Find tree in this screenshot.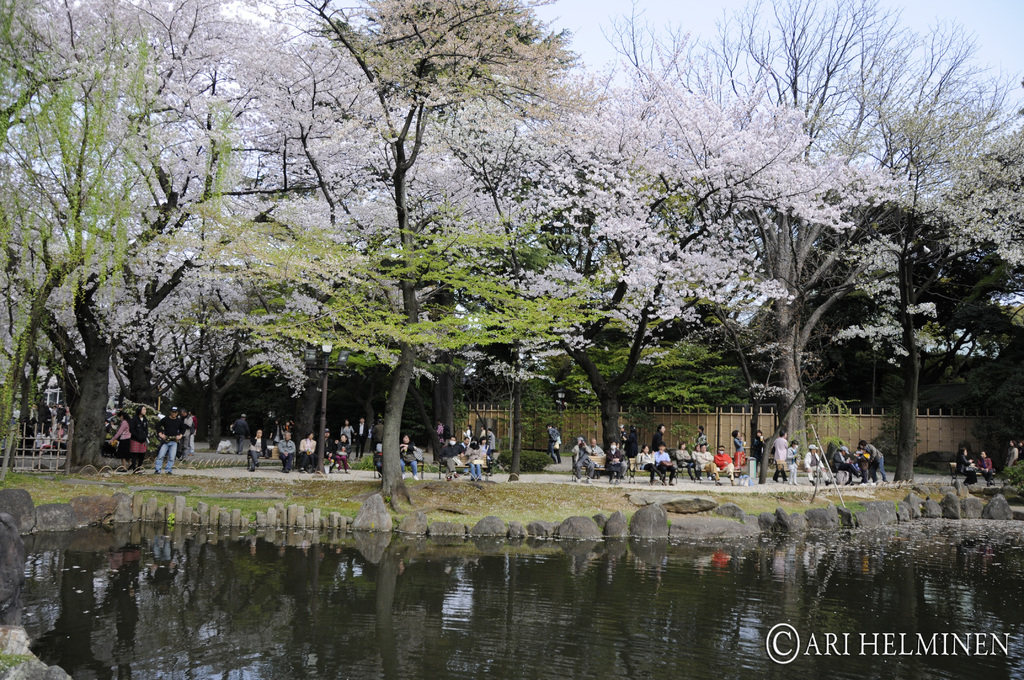
The bounding box for tree is rect(287, 0, 593, 503).
